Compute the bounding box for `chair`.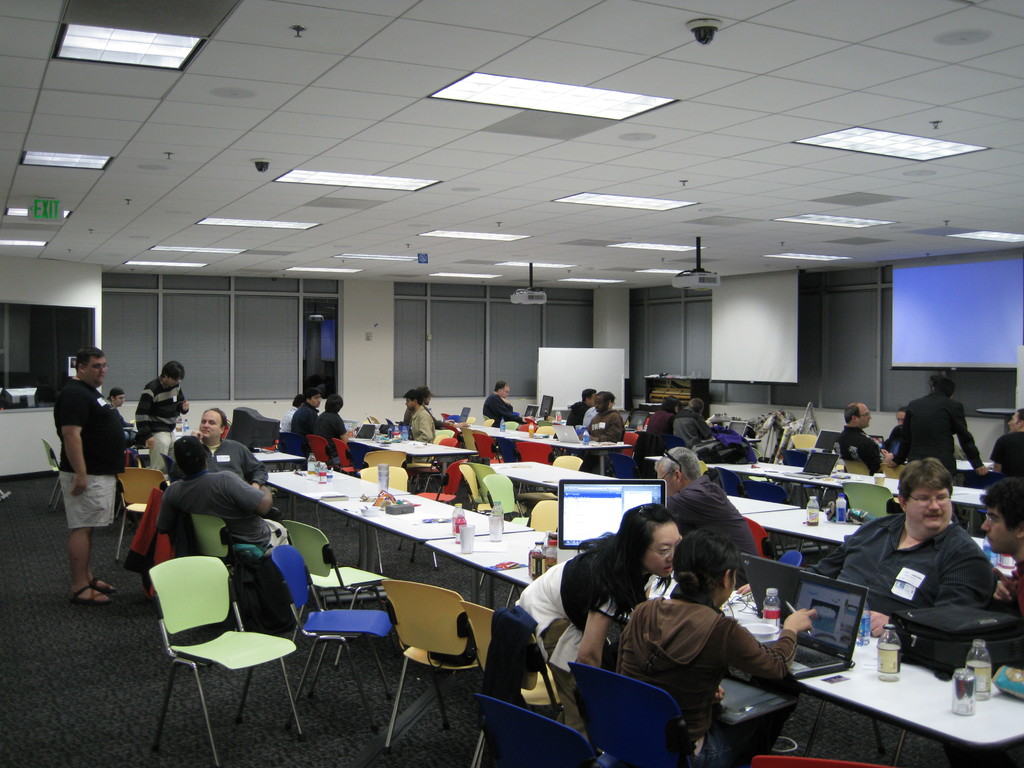
left=422, top=458, right=475, bottom=503.
